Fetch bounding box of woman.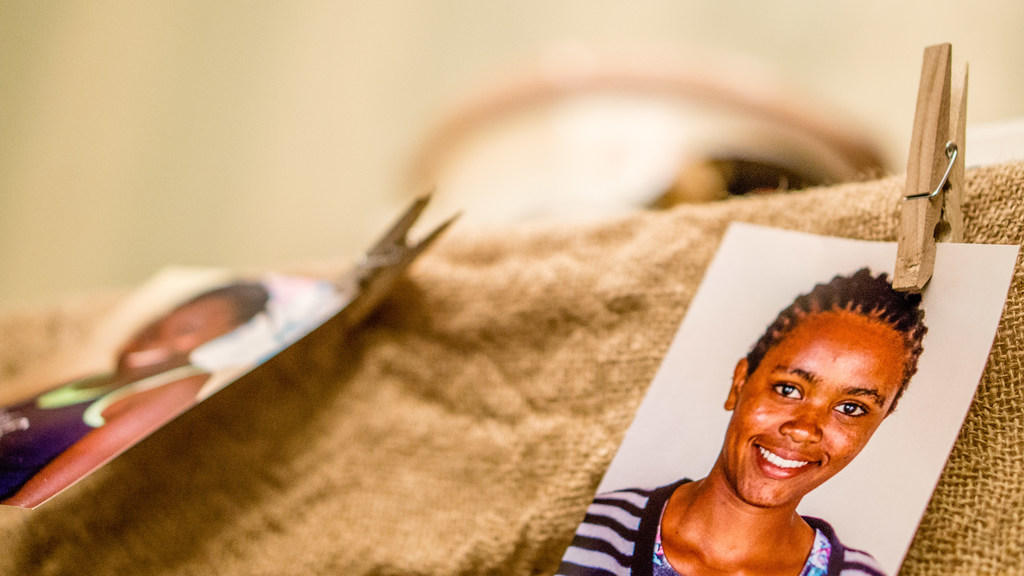
Bbox: [left=0, top=278, right=276, bottom=513].
